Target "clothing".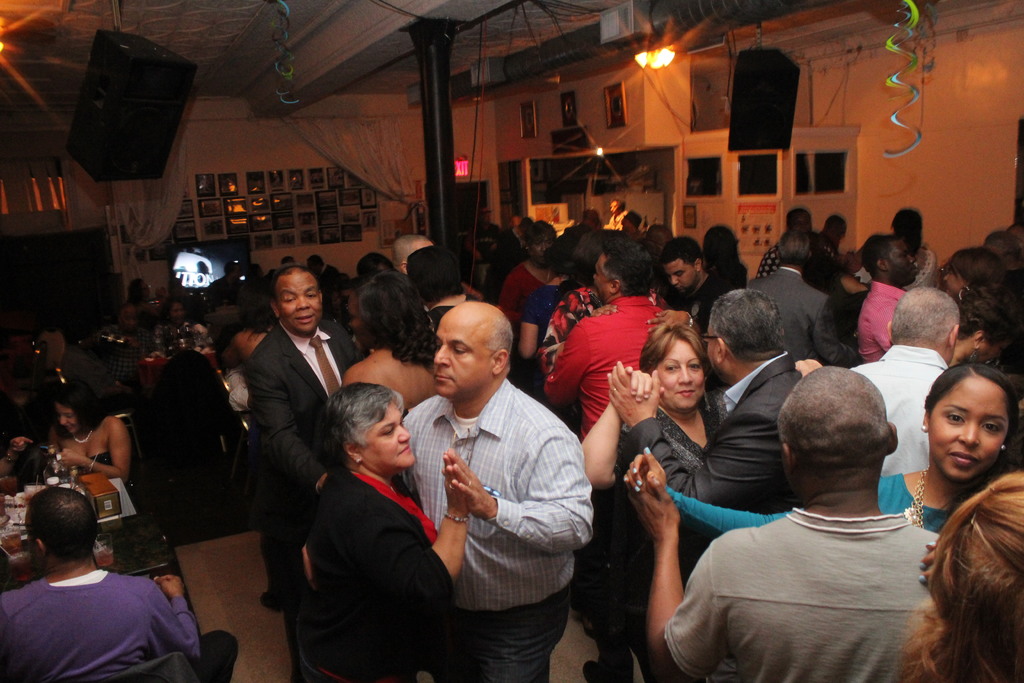
Target region: bbox(0, 579, 211, 682).
